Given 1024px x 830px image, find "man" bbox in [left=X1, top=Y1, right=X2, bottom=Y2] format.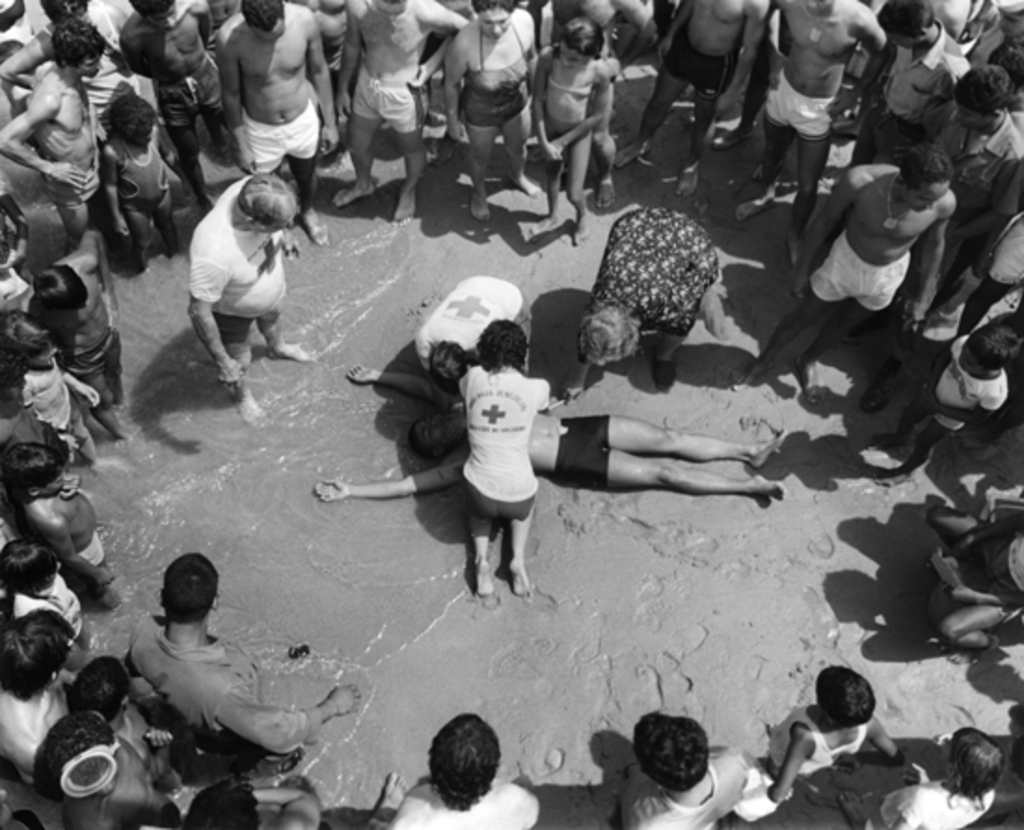
[left=726, top=143, right=959, bottom=408].
